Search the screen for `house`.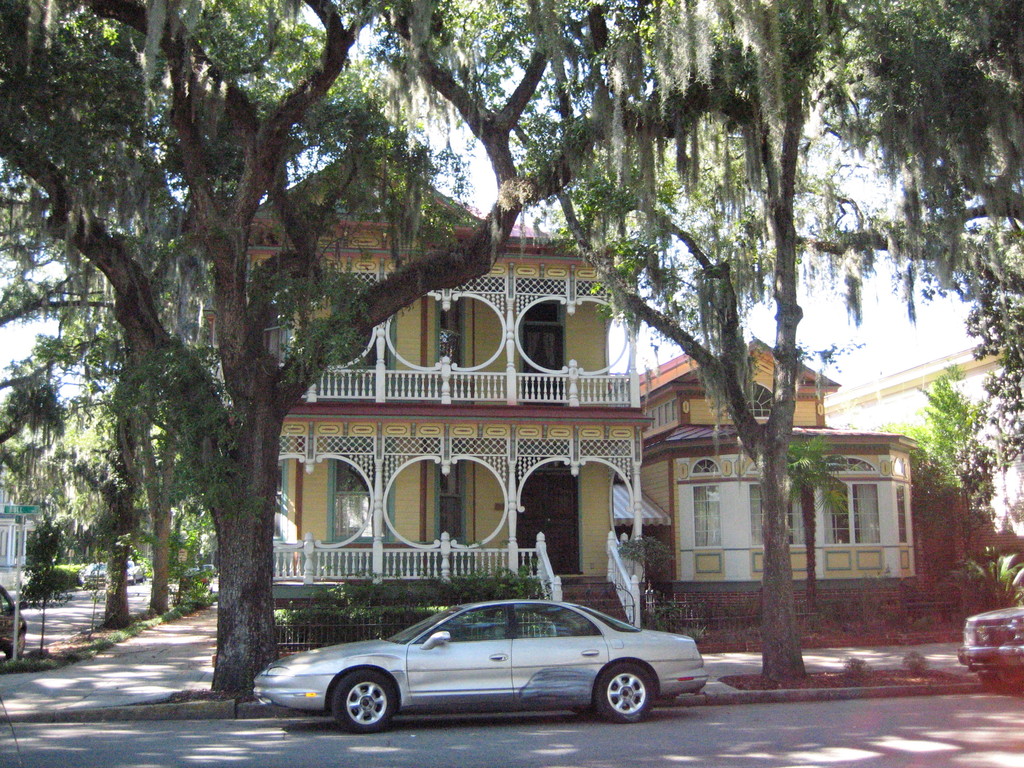
Found at {"left": 145, "top": 123, "right": 943, "bottom": 686}.
